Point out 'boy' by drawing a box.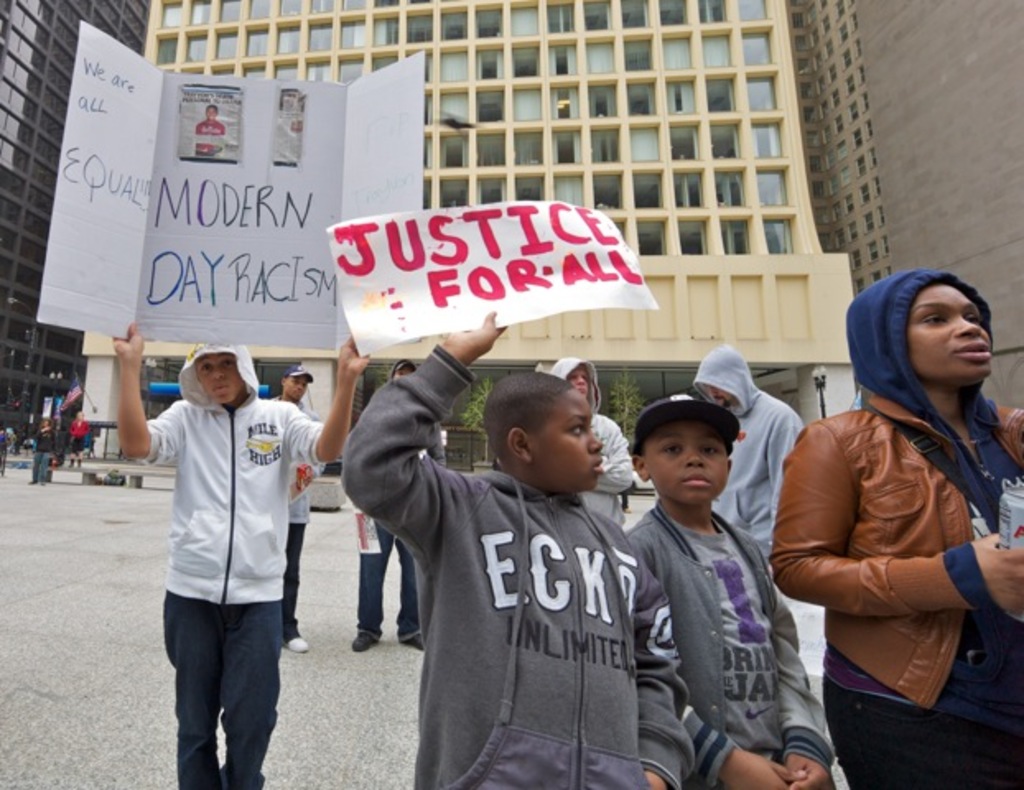
(336, 313, 650, 788).
